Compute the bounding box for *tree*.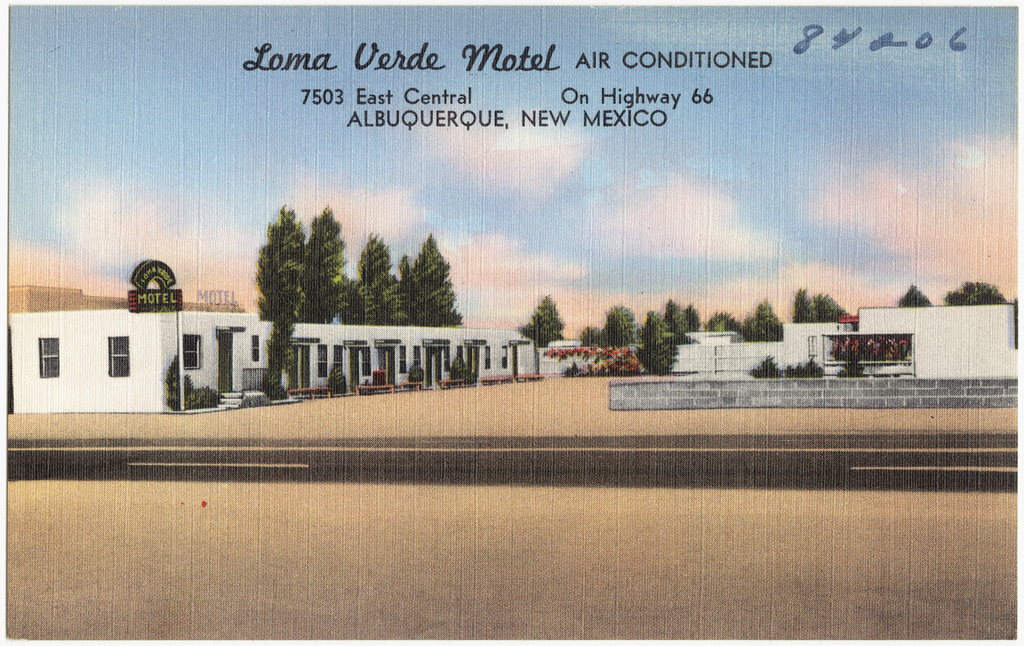
(402,228,461,323).
